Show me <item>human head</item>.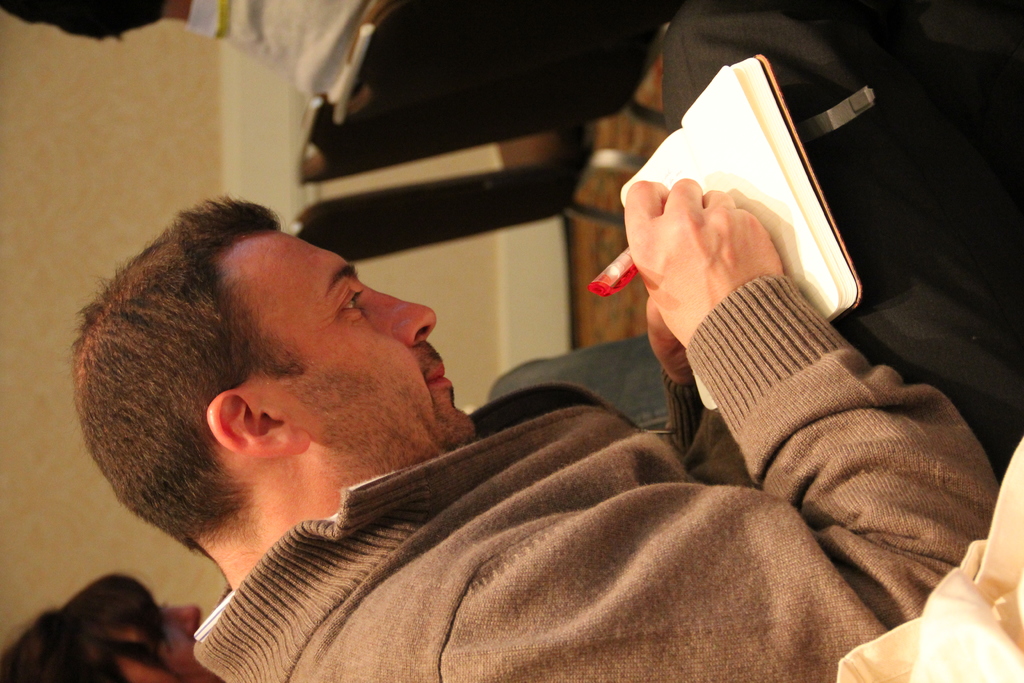
<item>human head</item> is here: {"left": 2, "top": 576, "right": 225, "bottom": 682}.
